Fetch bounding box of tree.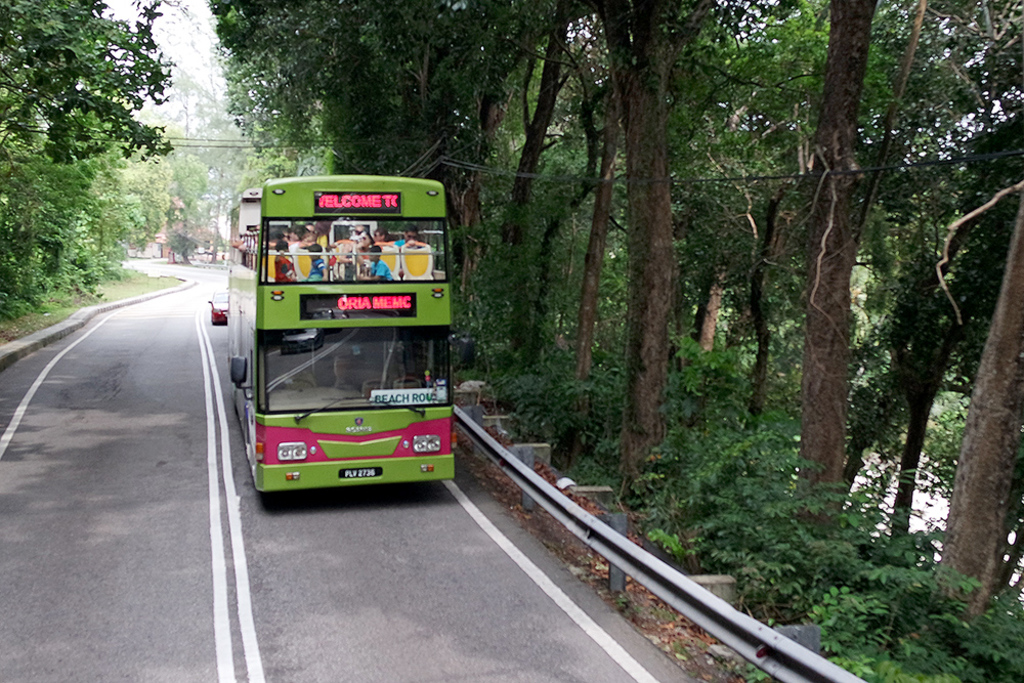
Bbox: <bbox>114, 138, 175, 249</bbox>.
